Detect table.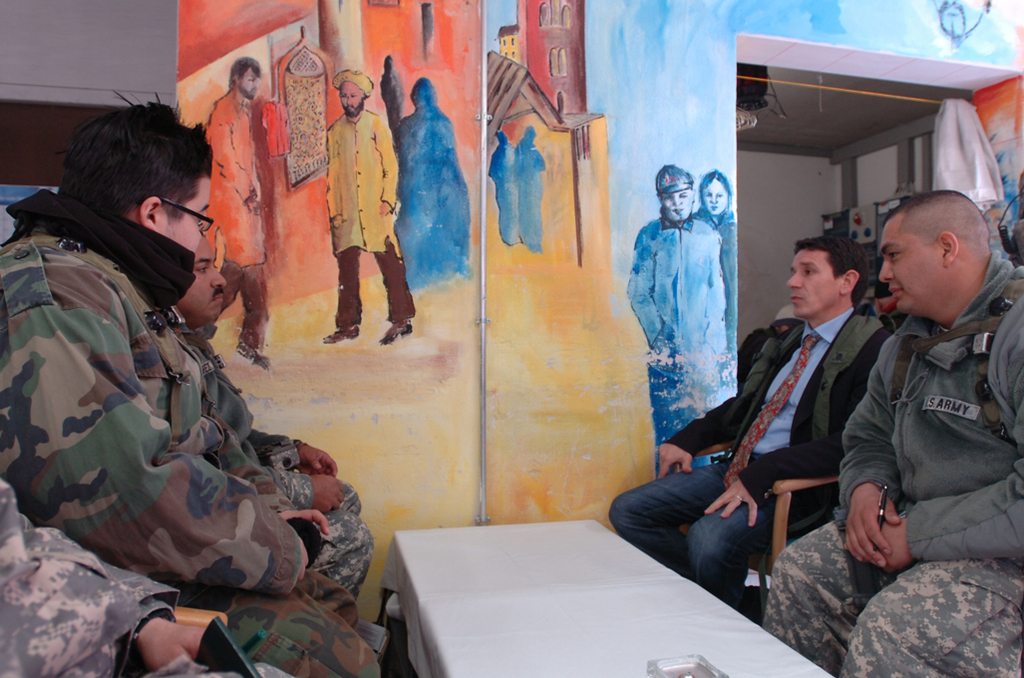
Detected at rect(383, 509, 801, 671).
